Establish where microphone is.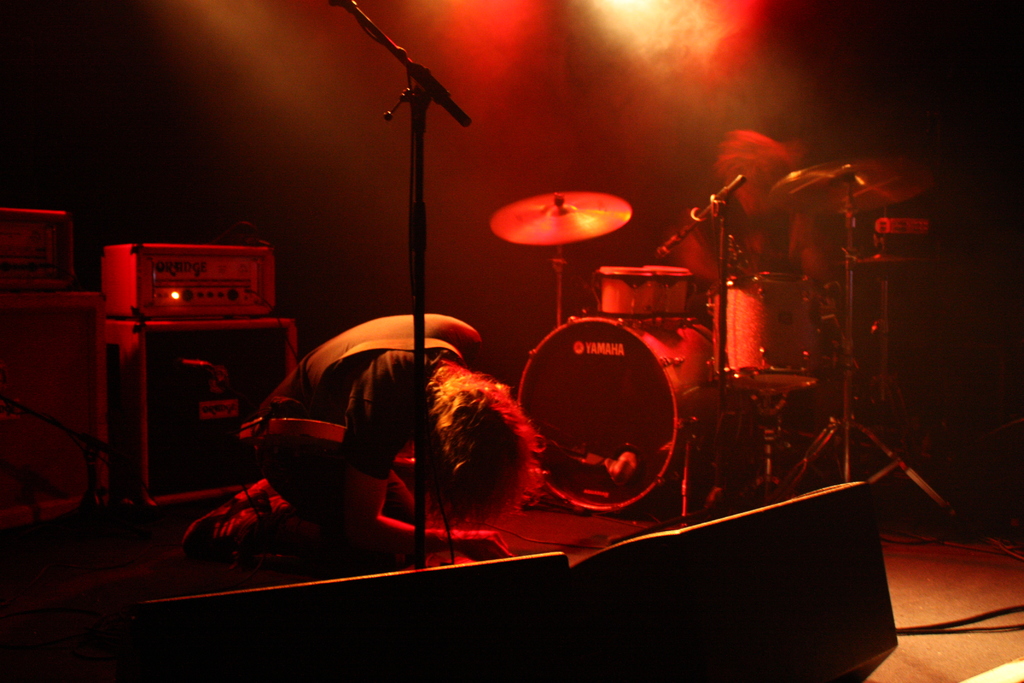
Established at 652/226/690/262.
